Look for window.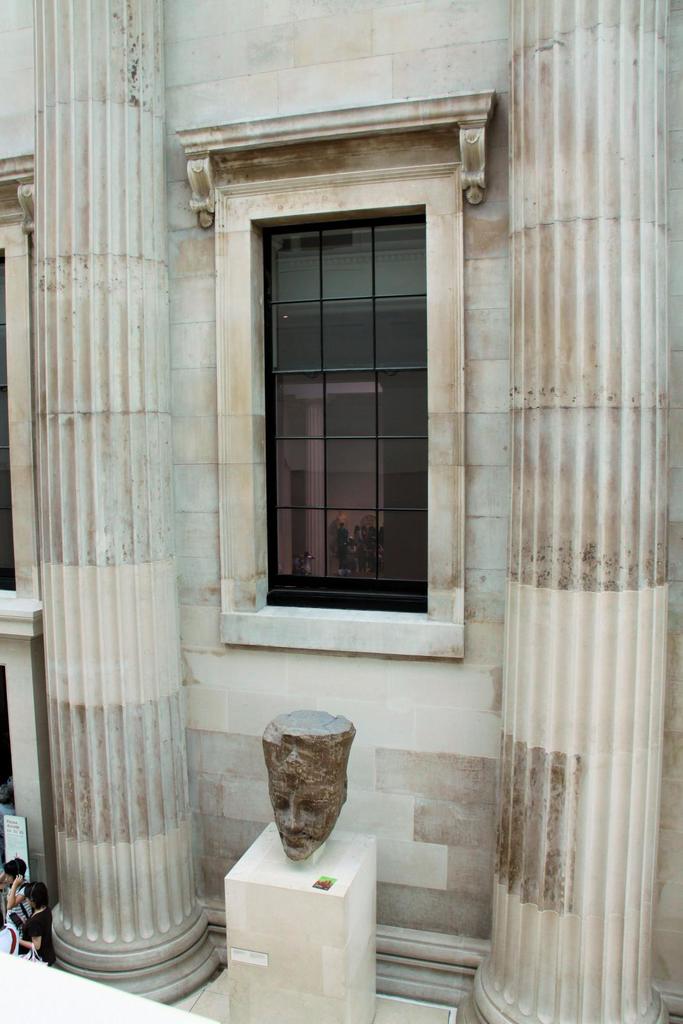
Found: {"x1": 0, "y1": 226, "x2": 42, "y2": 602}.
